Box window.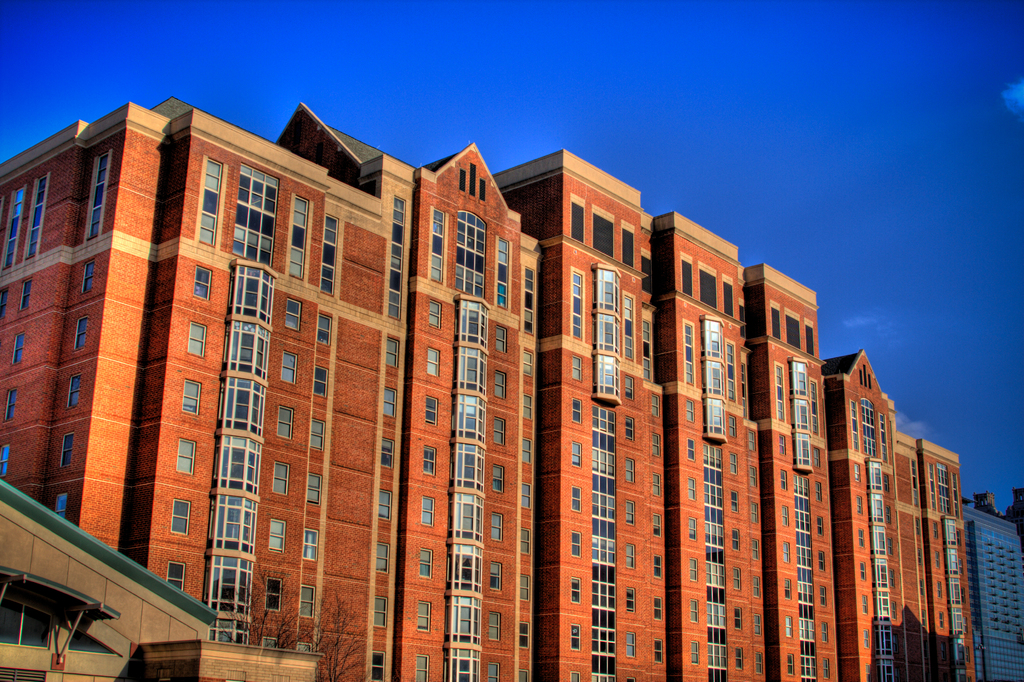
487, 561, 504, 594.
